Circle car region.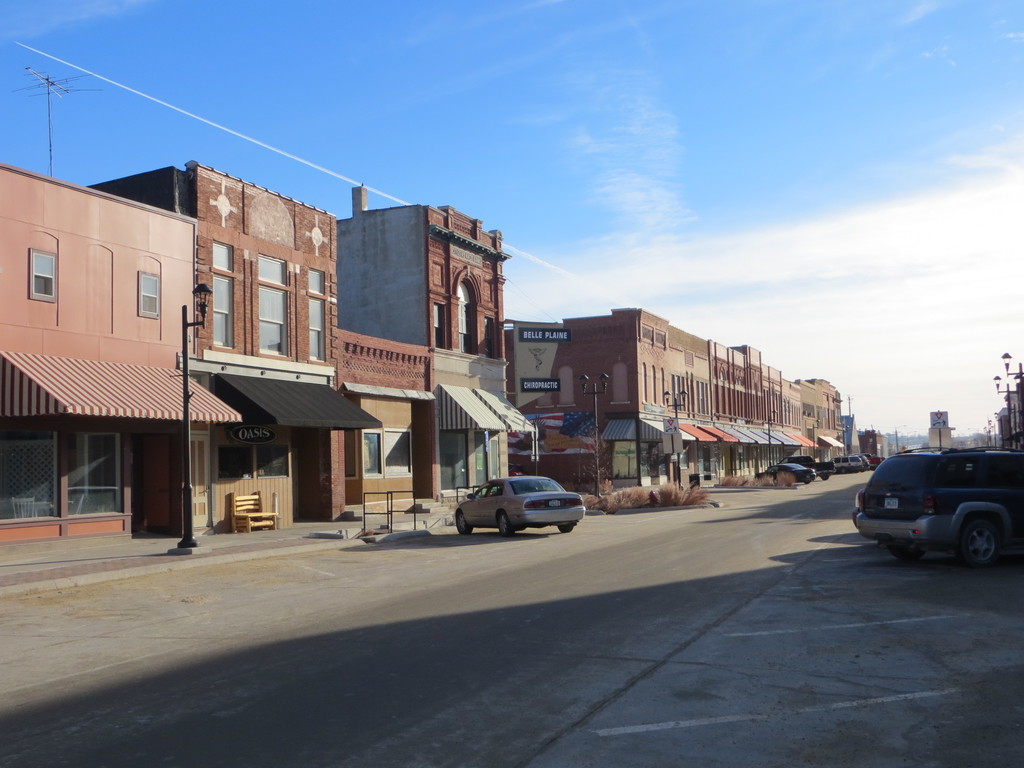
Region: box(852, 444, 1020, 573).
